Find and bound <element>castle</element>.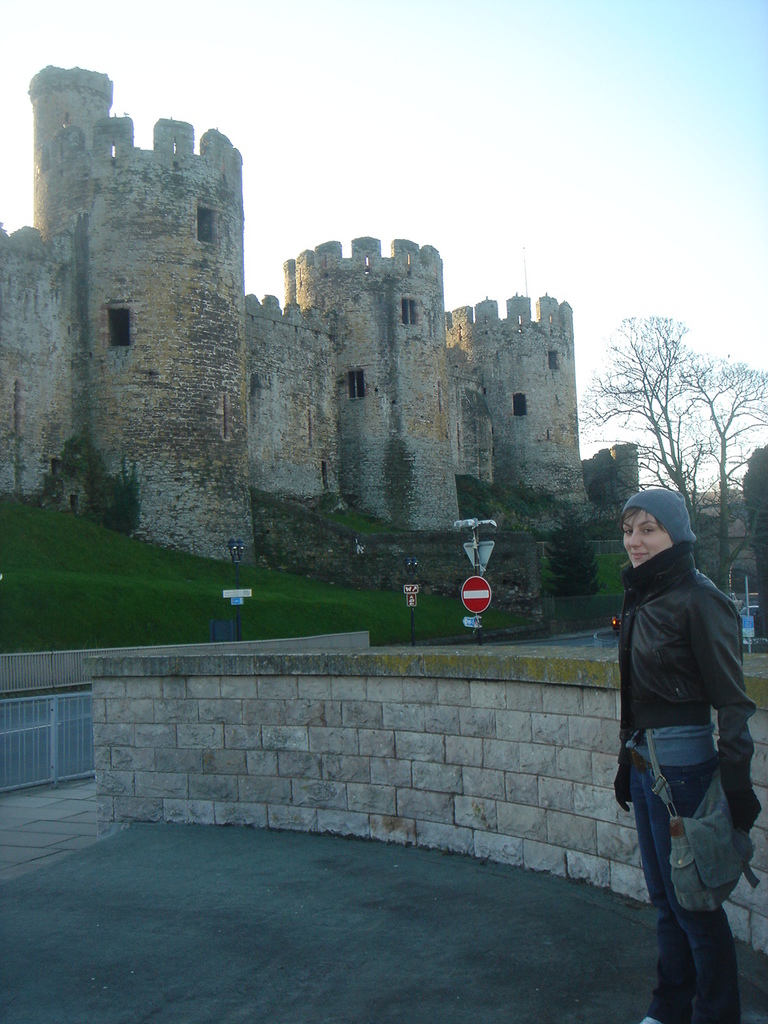
Bound: detection(0, 66, 641, 569).
